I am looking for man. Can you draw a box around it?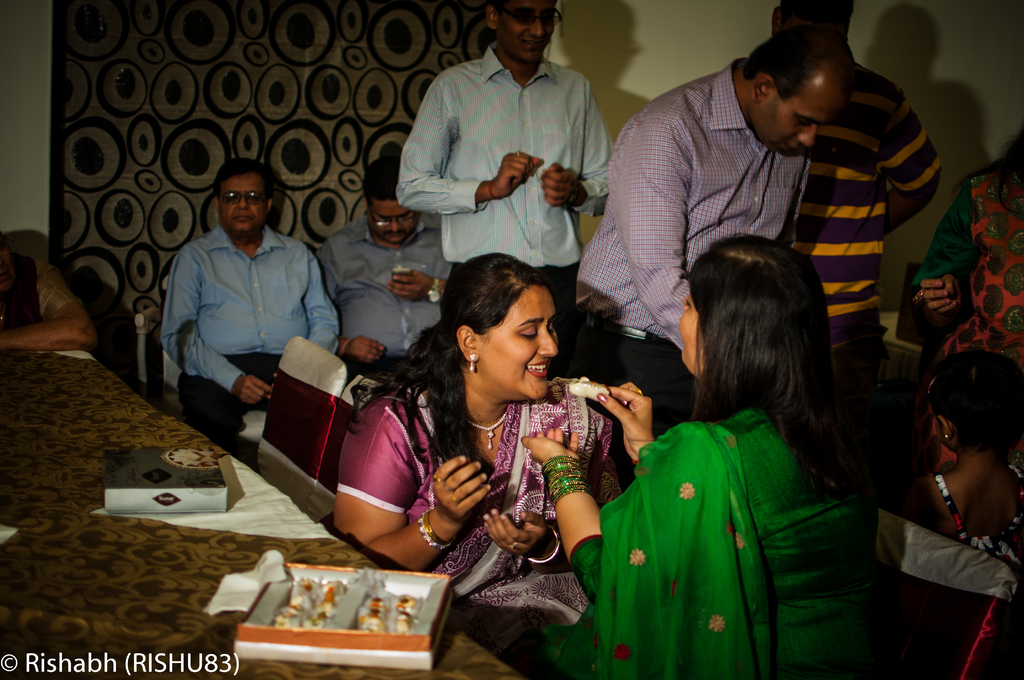
Sure, the bounding box is x1=143, y1=163, x2=340, y2=453.
